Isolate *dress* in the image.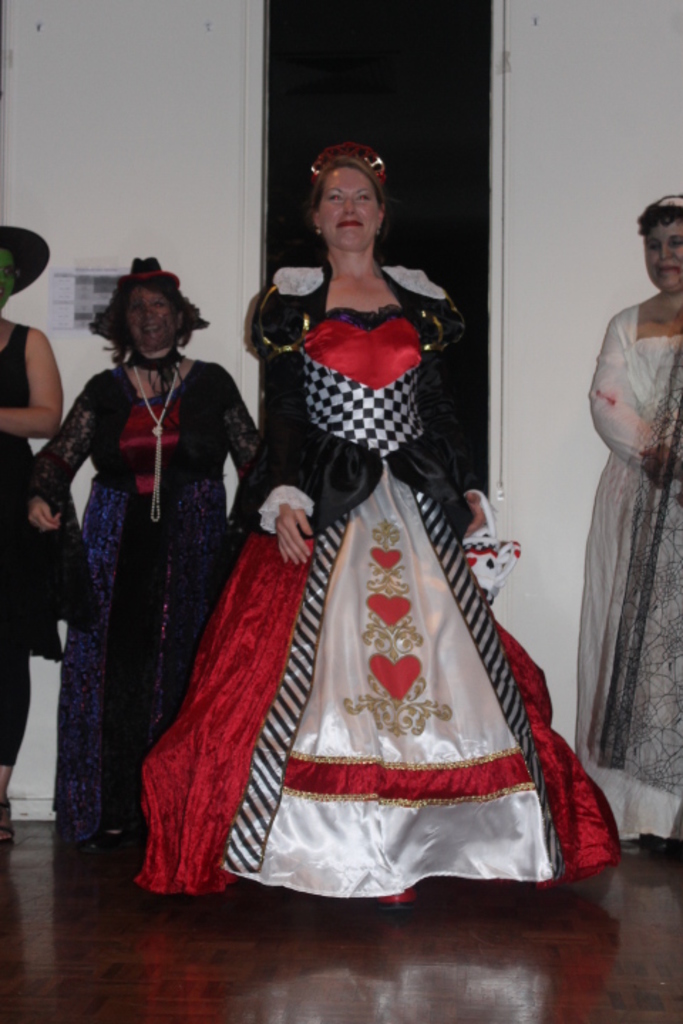
Isolated region: detection(129, 267, 619, 889).
